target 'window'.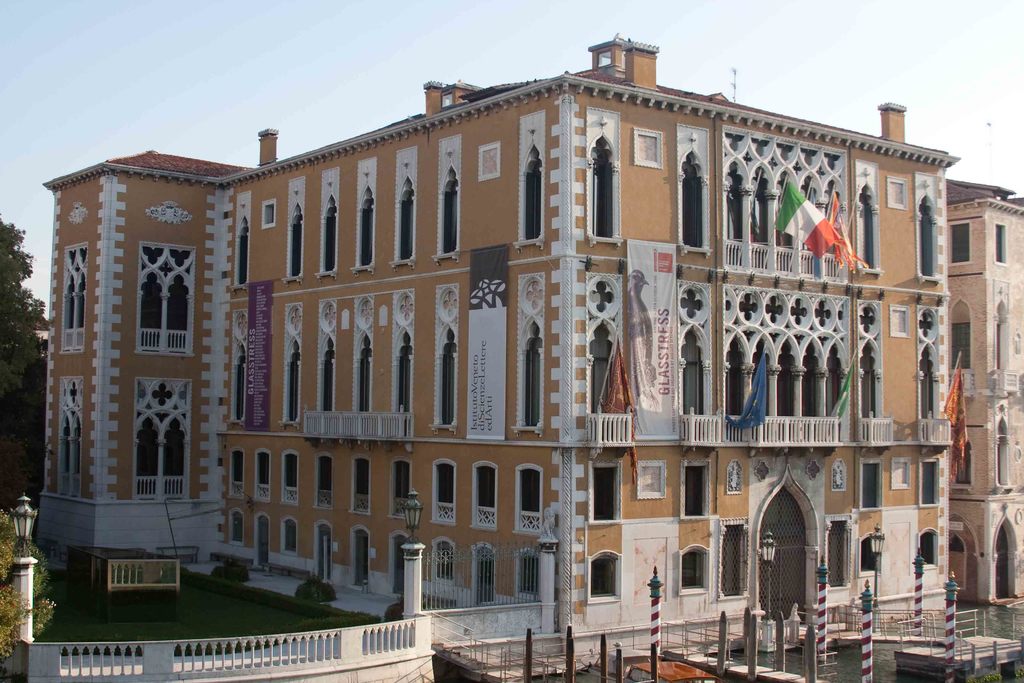
Target region: [354, 190, 374, 272].
